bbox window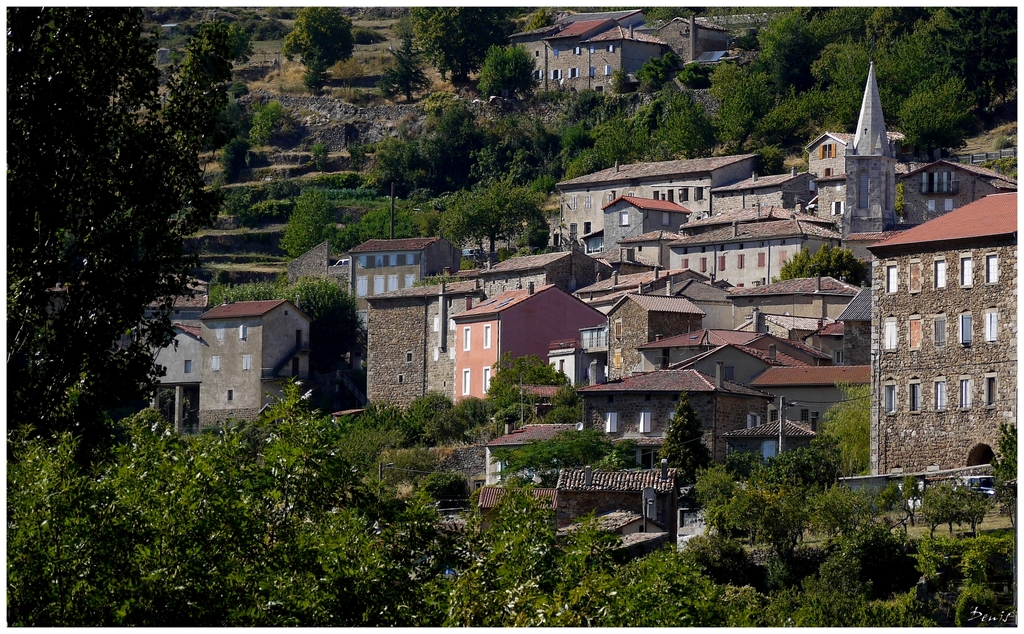
l=932, t=262, r=950, b=288
